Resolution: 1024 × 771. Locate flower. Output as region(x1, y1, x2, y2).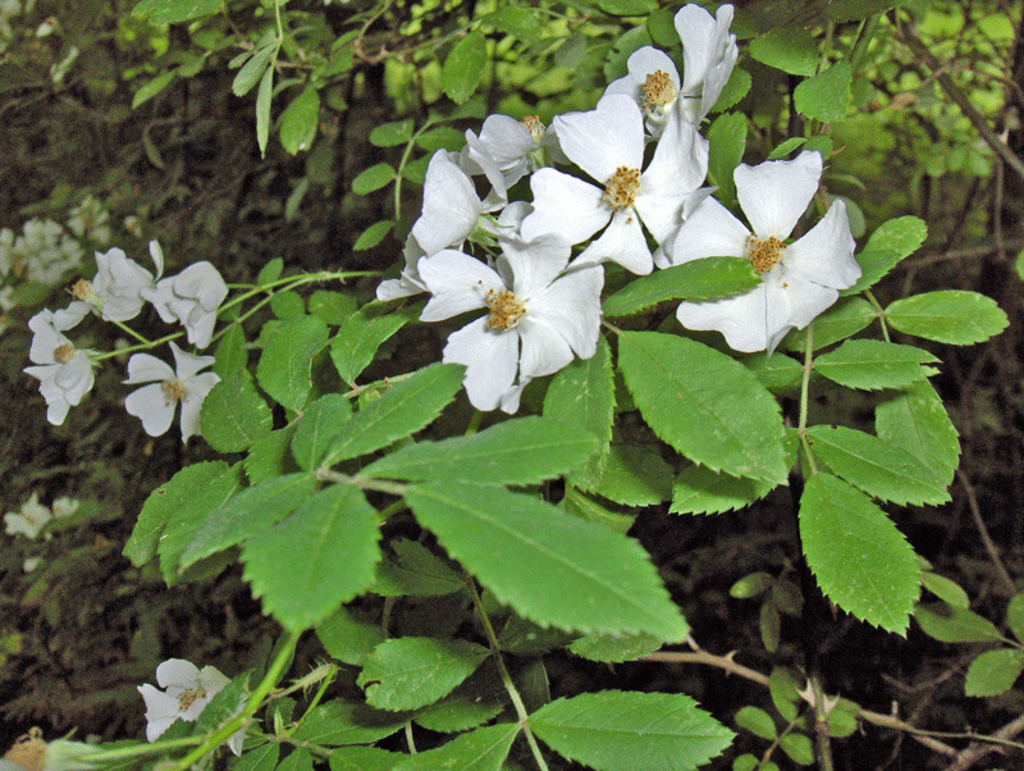
region(531, 90, 699, 282).
